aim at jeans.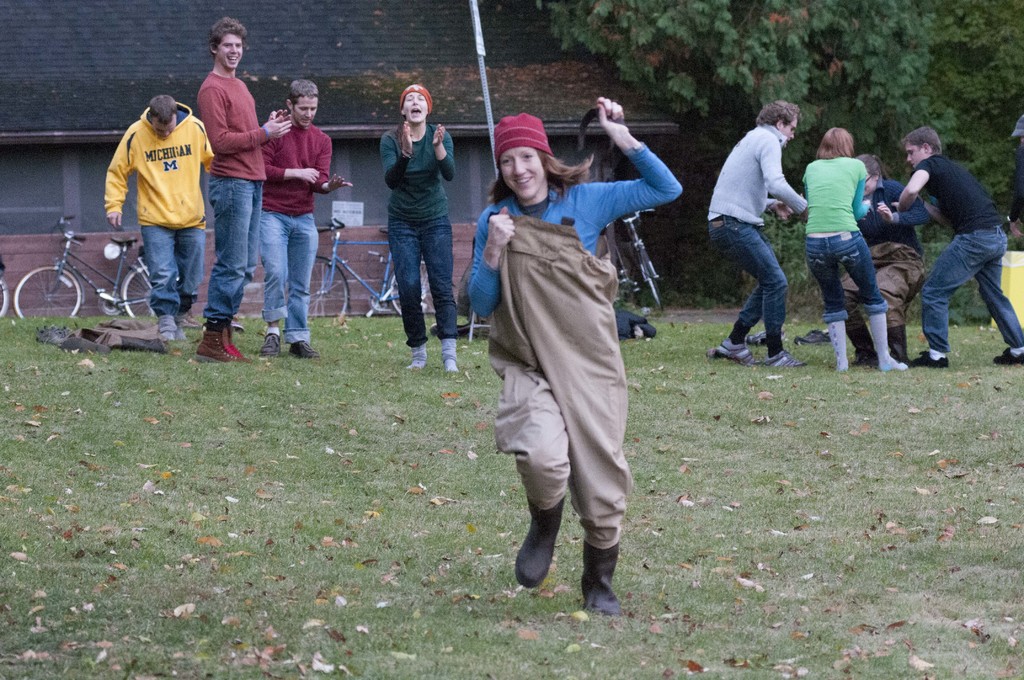
Aimed at pyautogui.locateOnScreen(140, 224, 205, 316).
